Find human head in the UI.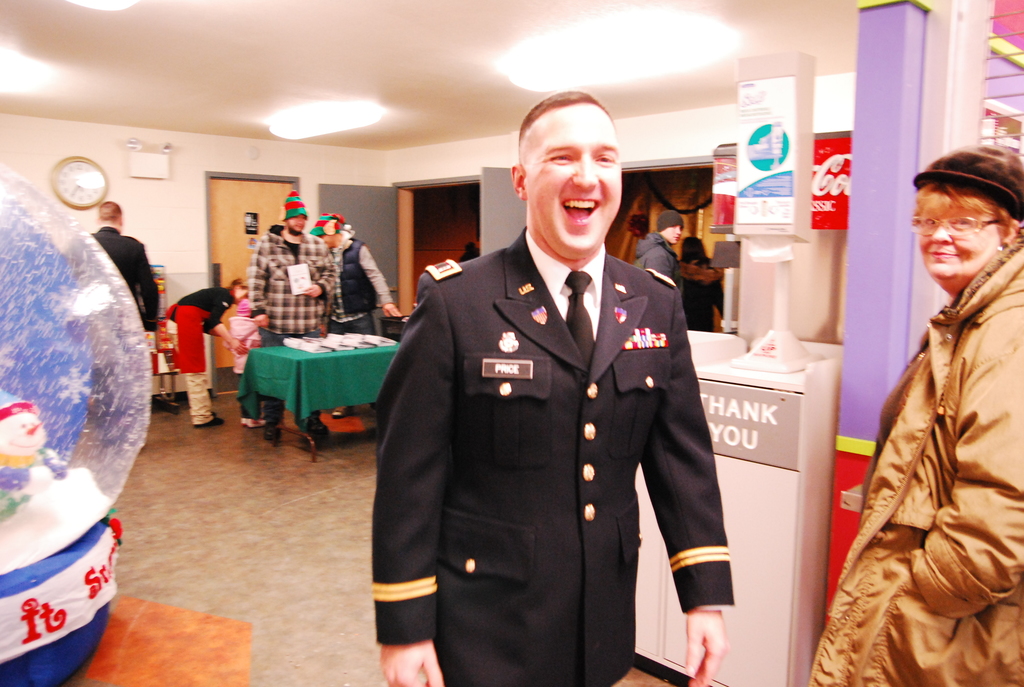
UI element at region(0, 409, 47, 455).
